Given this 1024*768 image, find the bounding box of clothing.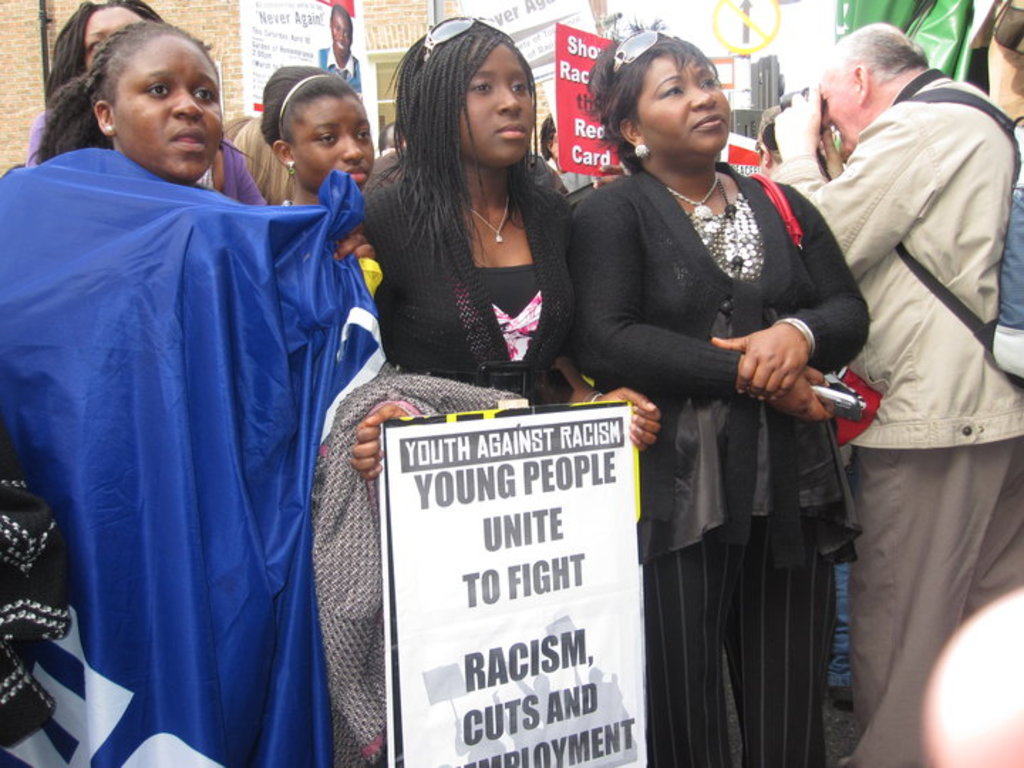
(left=774, top=74, right=1023, bottom=767).
